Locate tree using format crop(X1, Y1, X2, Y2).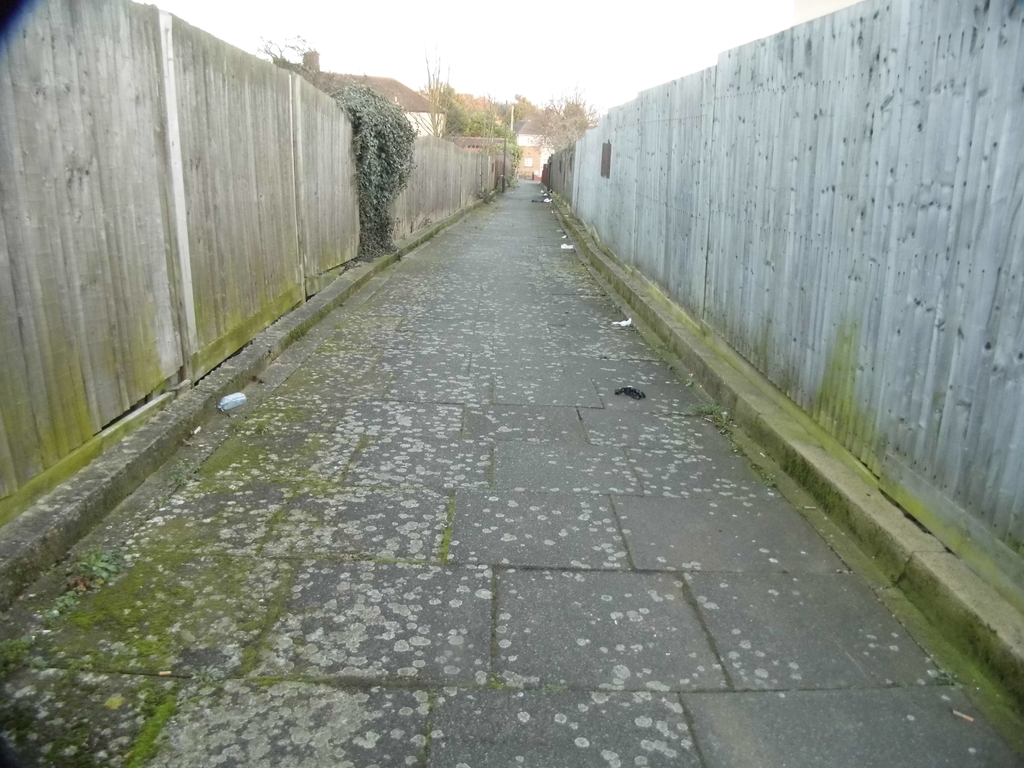
crop(546, 77, 599, 147).
